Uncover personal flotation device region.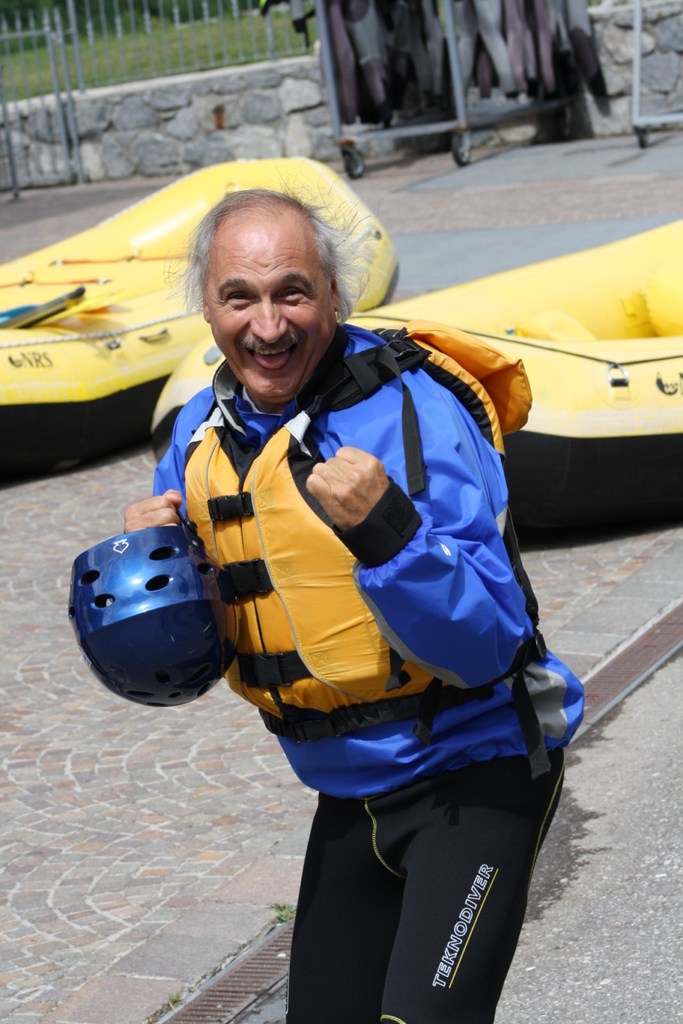
Uncovered: x1=176, y1=318, x2=533, y2=758.
